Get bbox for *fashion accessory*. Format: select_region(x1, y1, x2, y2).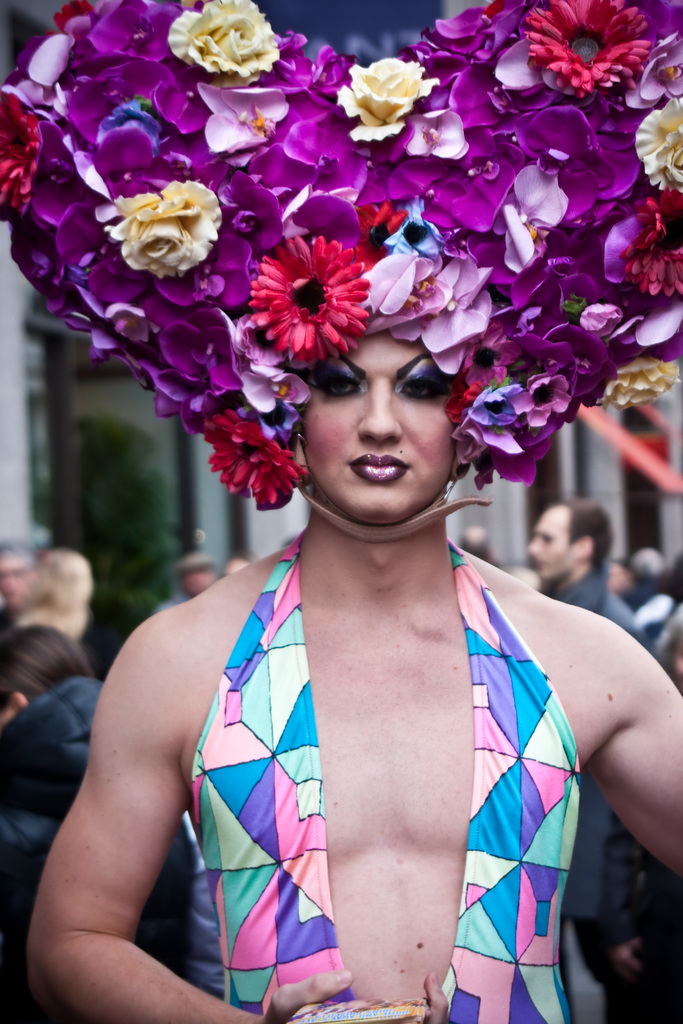
select_region(0, 0, 682, 547).
